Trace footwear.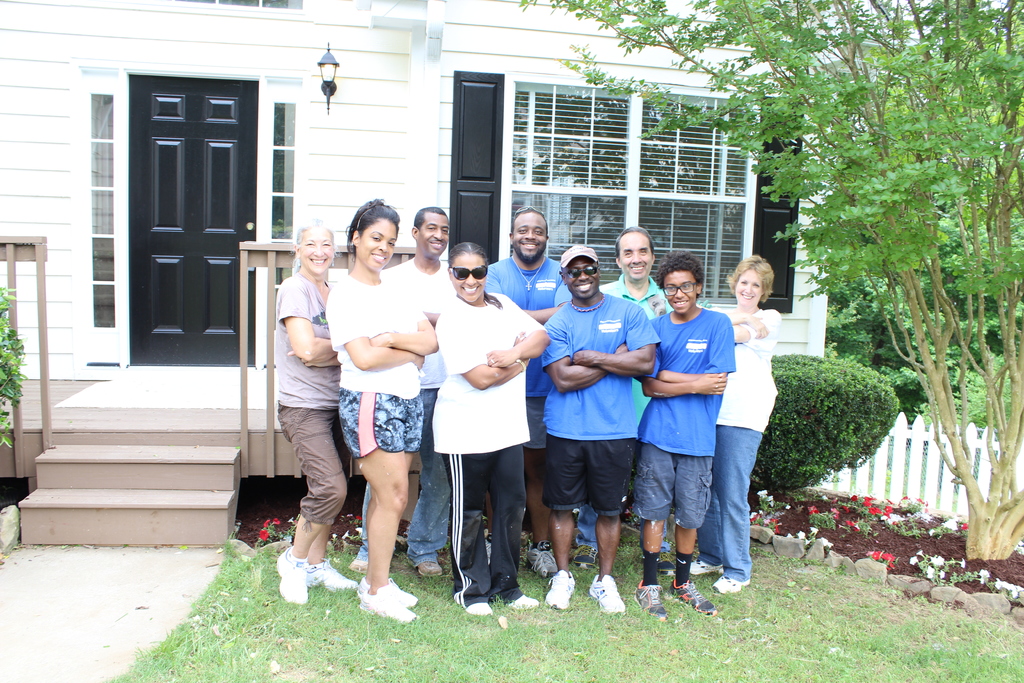
Traced to Rect(710, 568, 745, 595).
